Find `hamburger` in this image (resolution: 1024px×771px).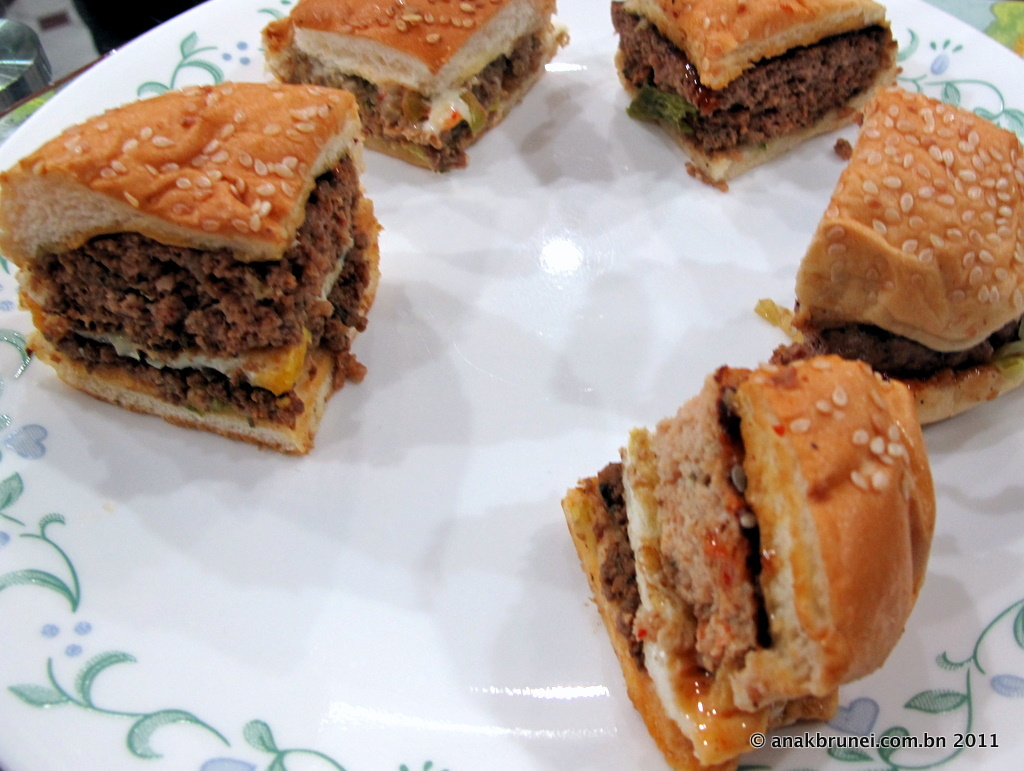
(552,358,939,770).
